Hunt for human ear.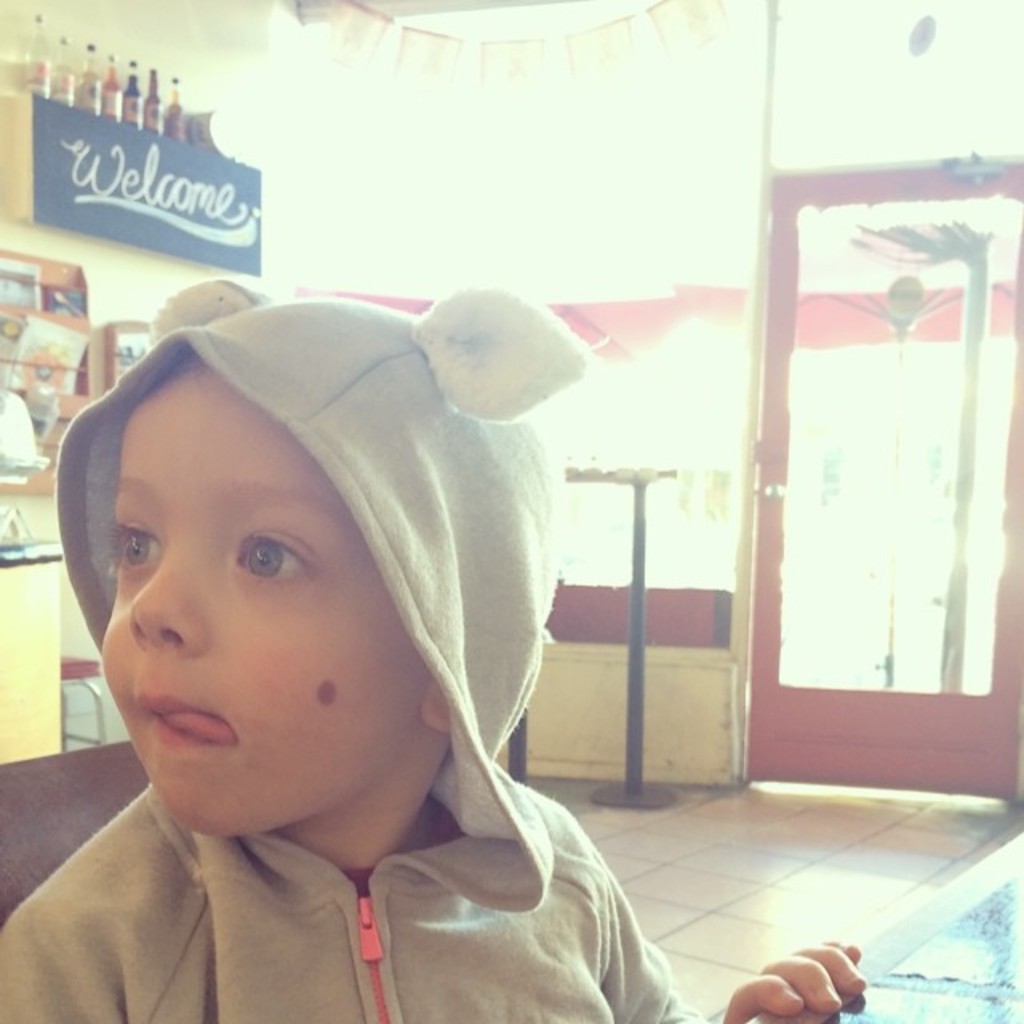
Hunted down at x1=421 y1=682 x2=450 y2=731.
